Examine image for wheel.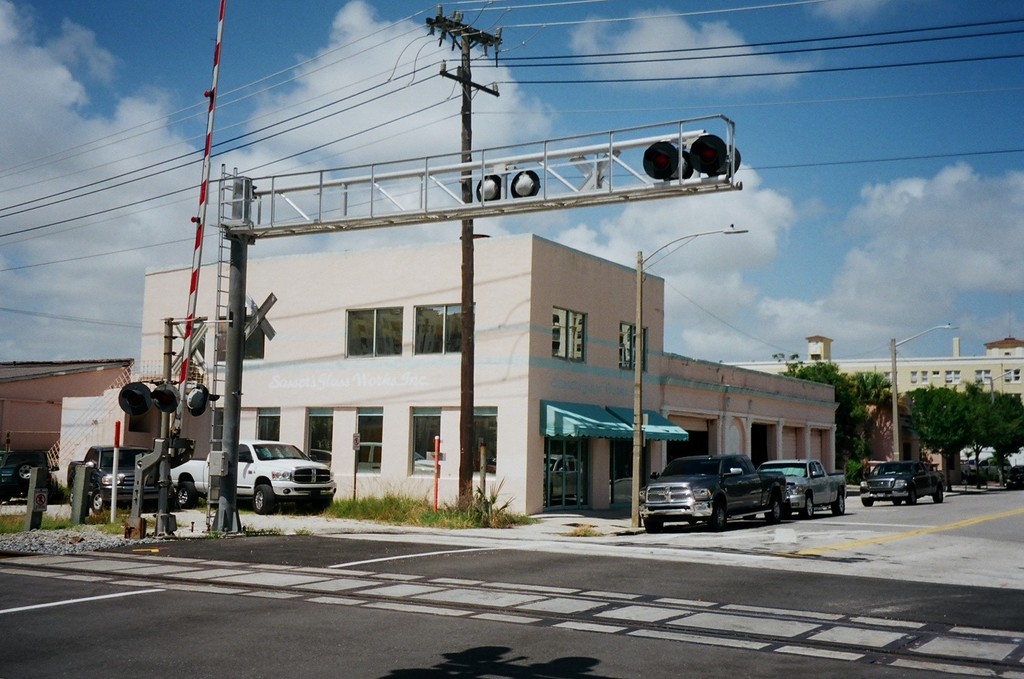
Examination result: 929,483,944,505.
